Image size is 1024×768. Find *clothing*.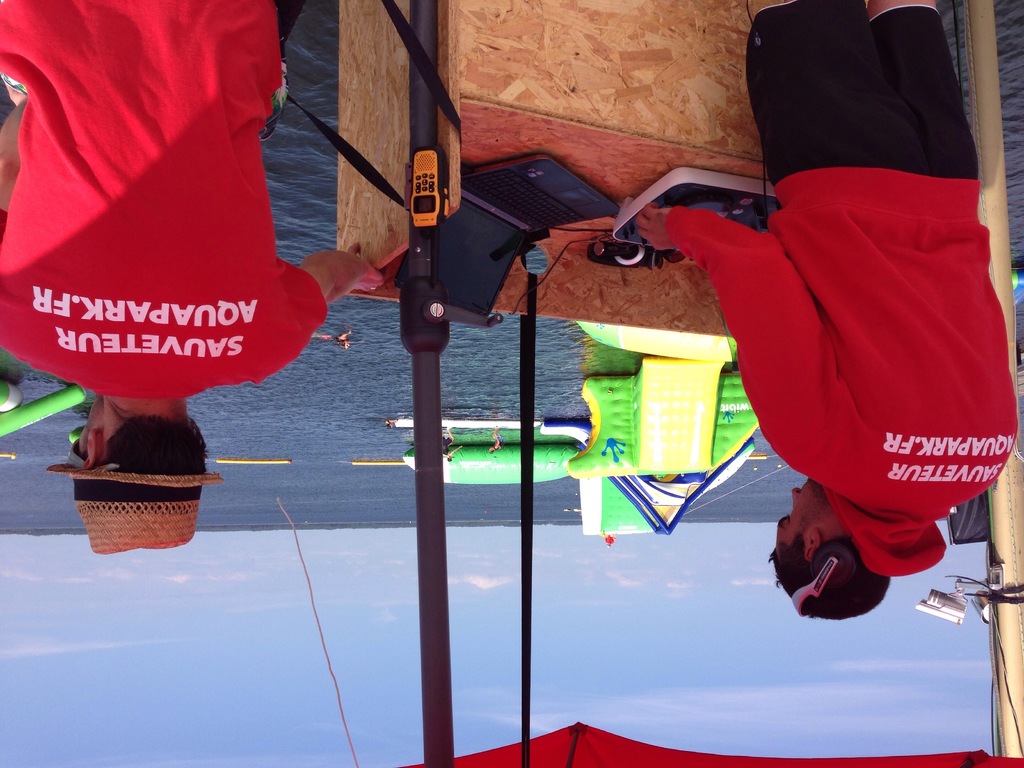
[745,0,977,193].
